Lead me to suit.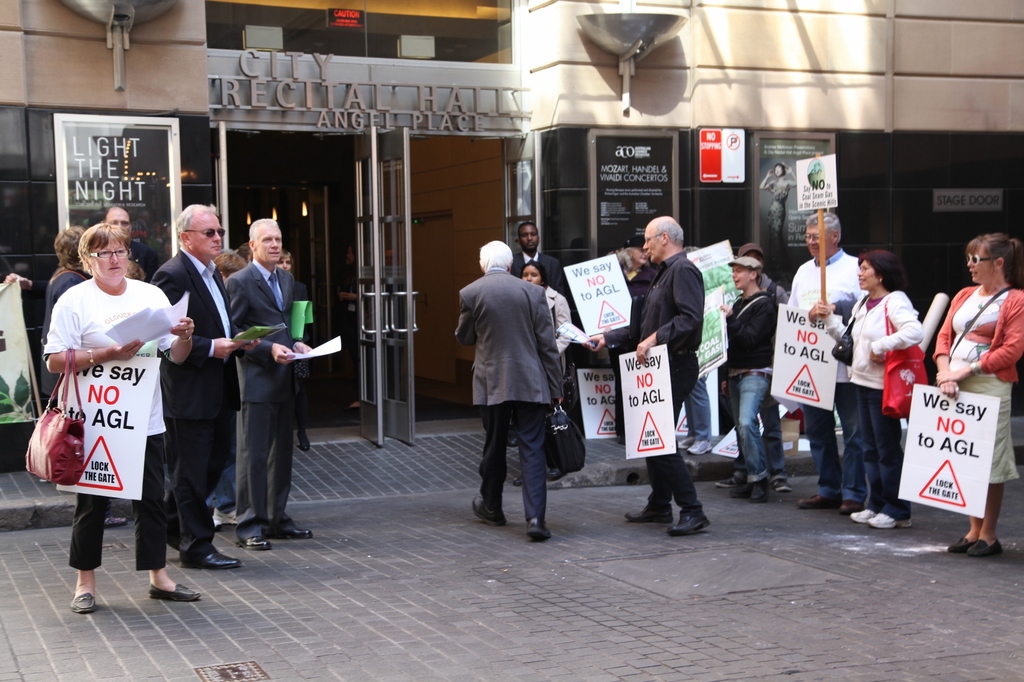
Lead to [148,250,243,562].
